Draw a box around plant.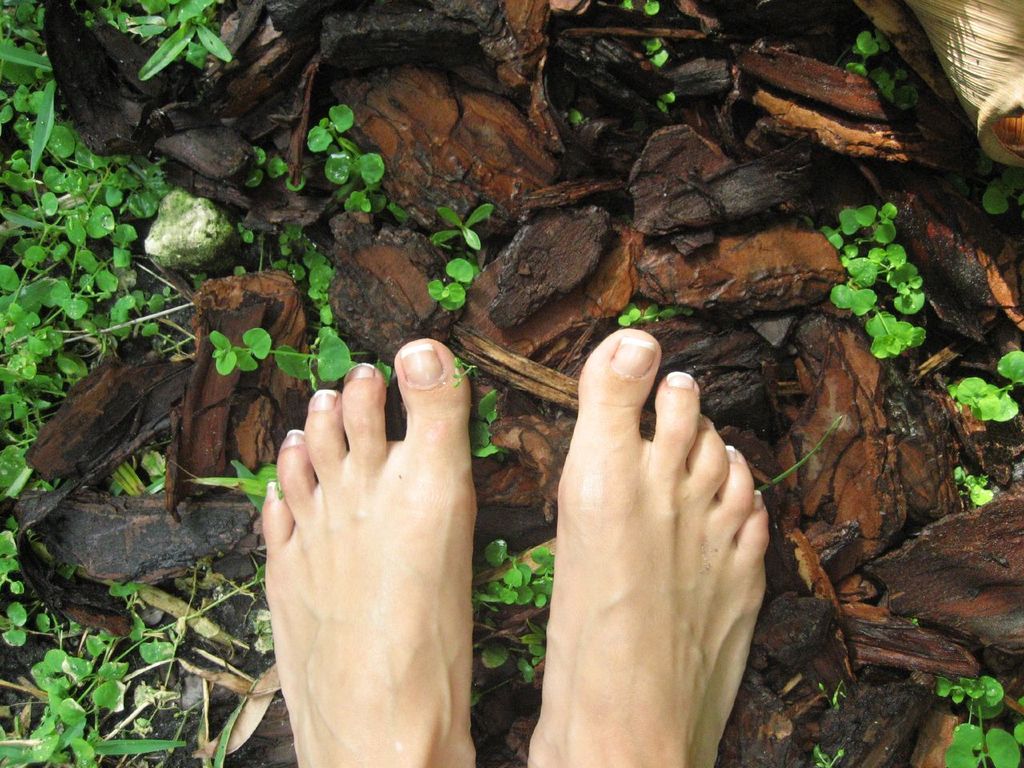
detection(91, 0, 247, 63).
